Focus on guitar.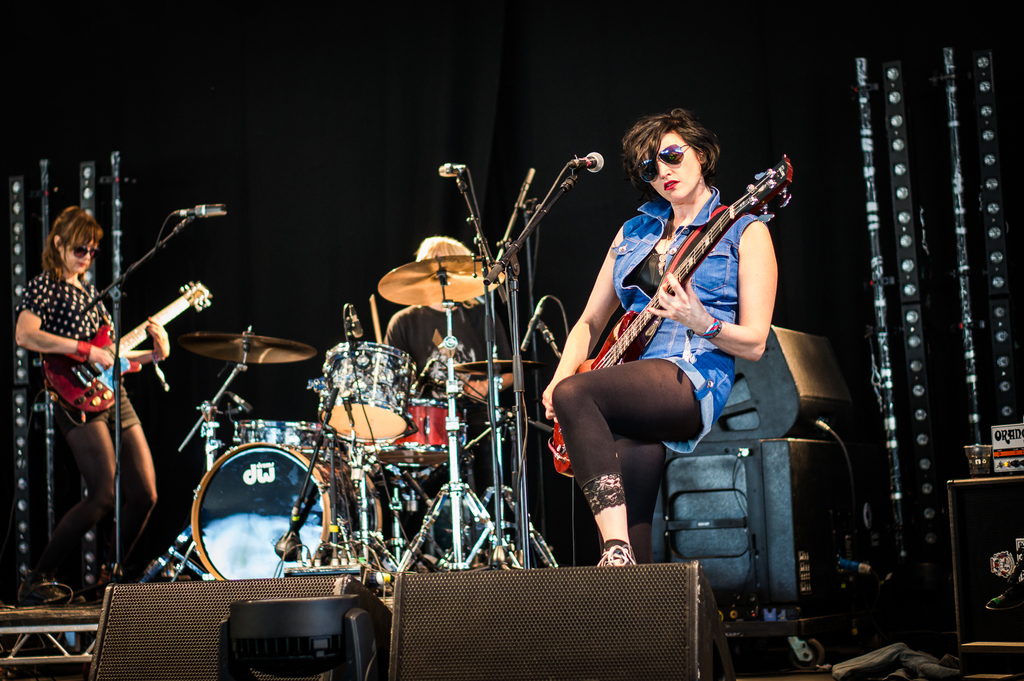
Focused at (547,151,791,493).
